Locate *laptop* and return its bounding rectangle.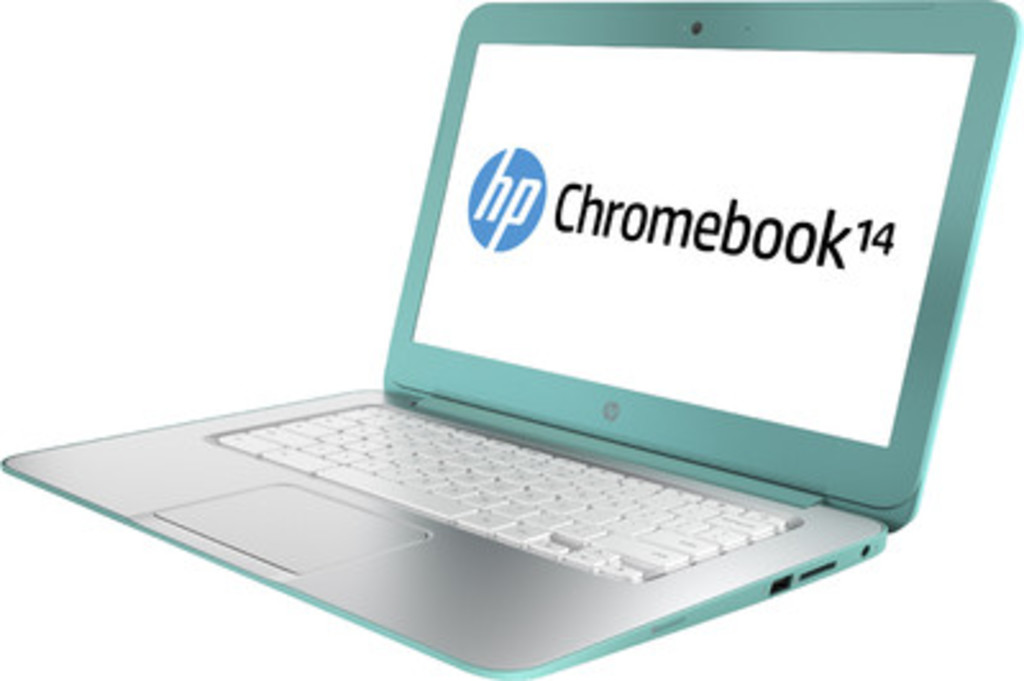
20/18/998/676.
